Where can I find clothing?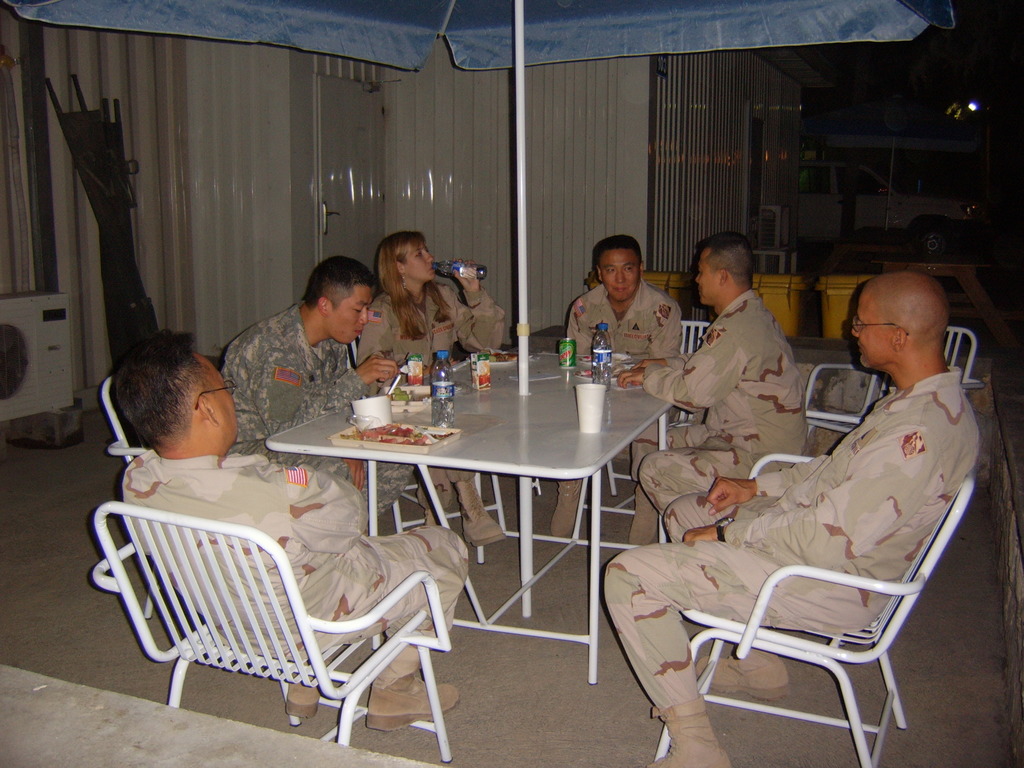
You can find it at rect(214, 298, 424, 535).
